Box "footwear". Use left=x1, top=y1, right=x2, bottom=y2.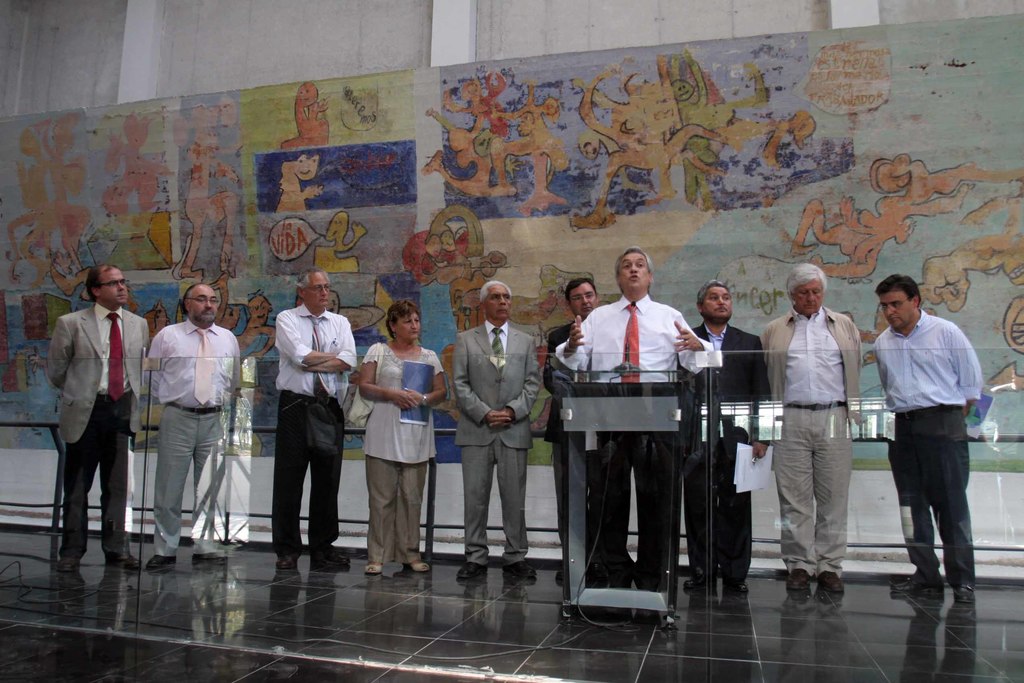
left=689, top=571, right=706, bottom=588.
